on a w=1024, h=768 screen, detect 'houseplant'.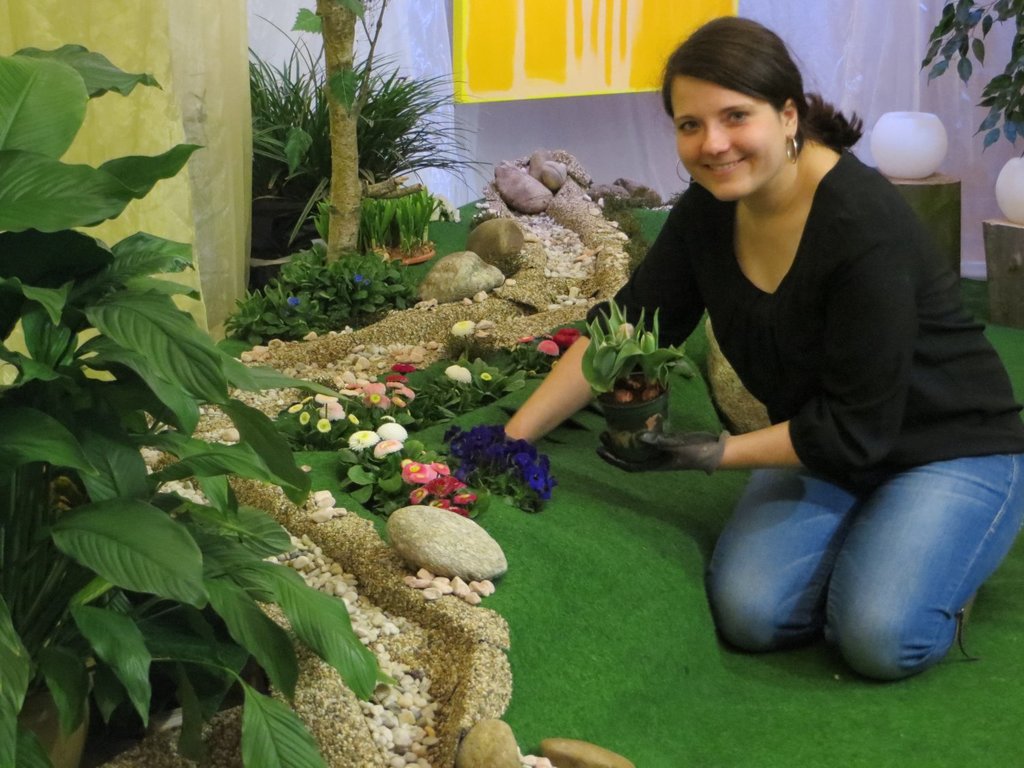
(576,294,693,434).
